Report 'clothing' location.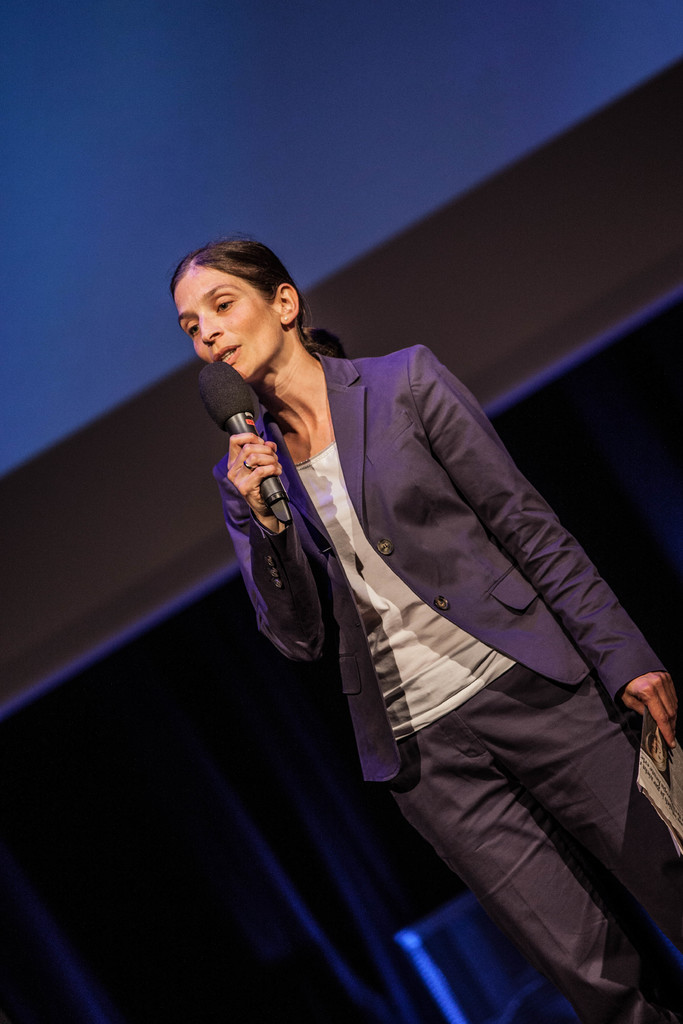
Report: {"left": 201, "top": 333, "right": 664, "bottom": 1023}.
